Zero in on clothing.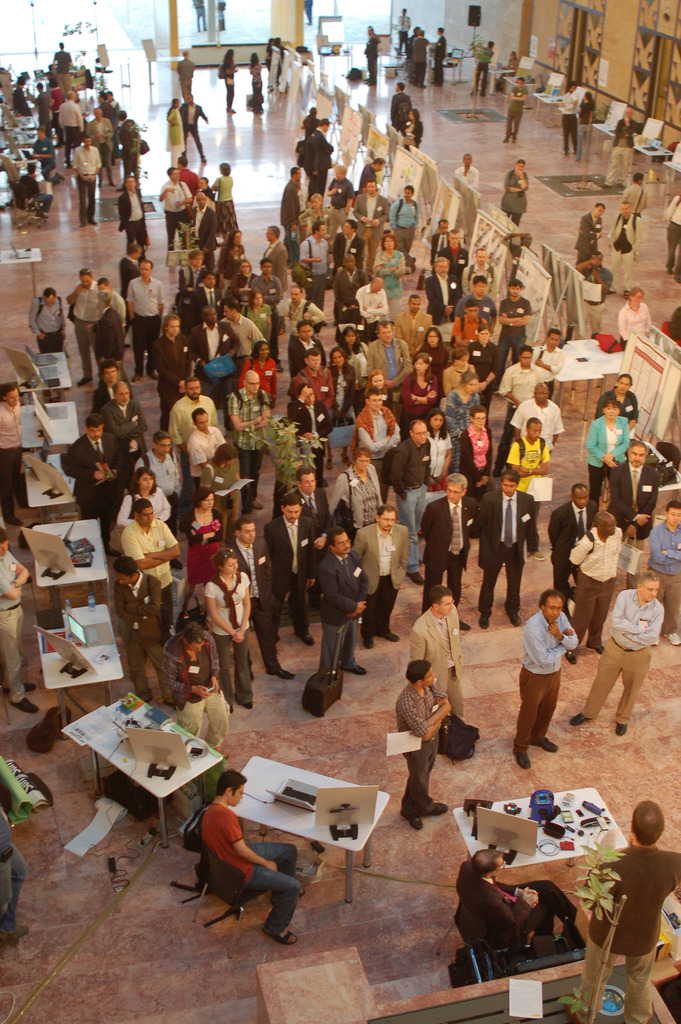
Zeroed in: [left=447, top=367, right=477, bottom=387].
